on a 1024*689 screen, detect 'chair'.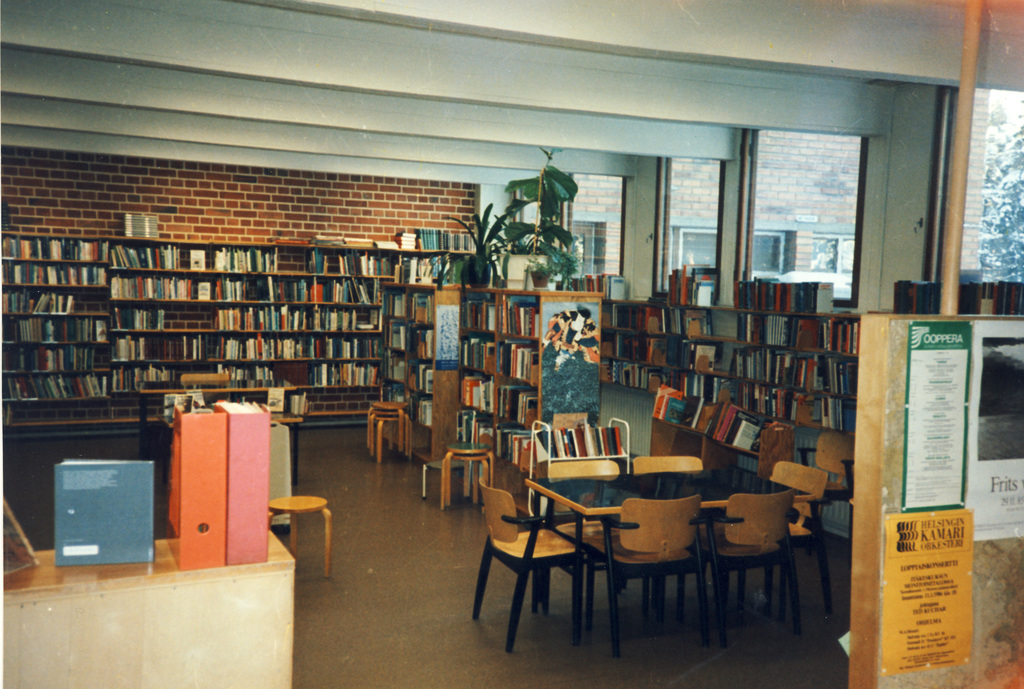
x1=795 y1=430 x2=861 y2=564.
